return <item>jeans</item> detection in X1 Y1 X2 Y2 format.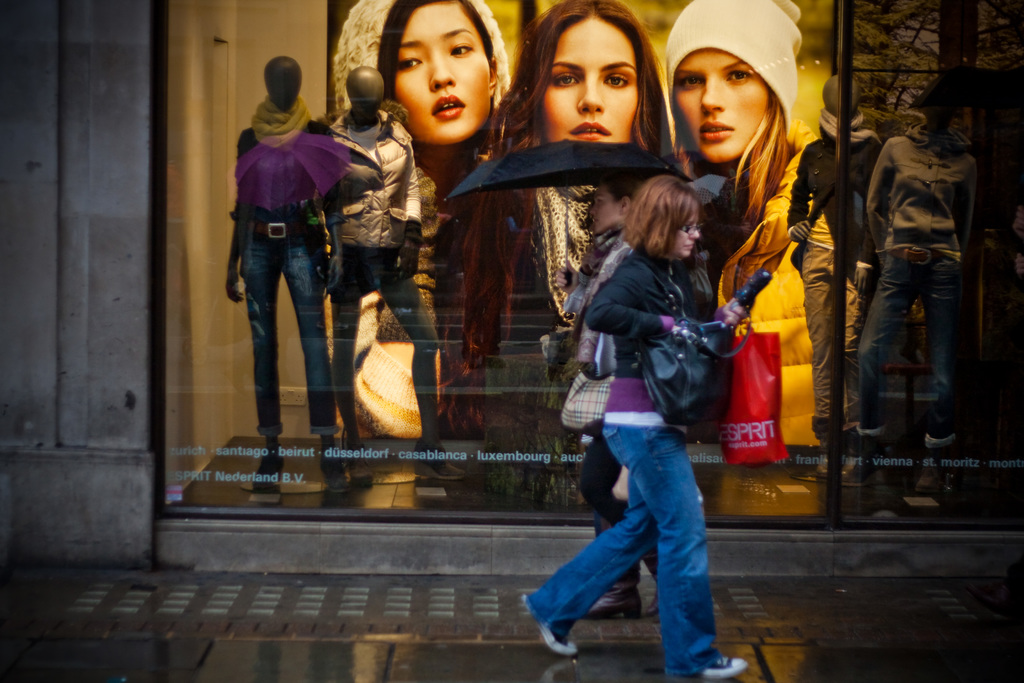
243 238 336 440.
